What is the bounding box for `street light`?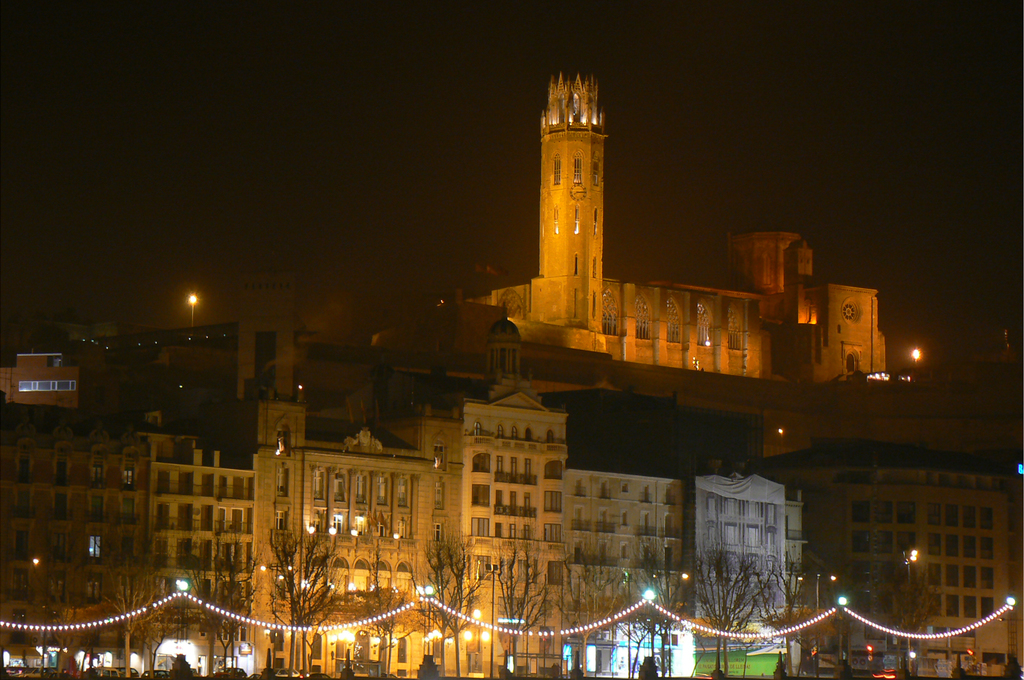
156,576,199,678.
